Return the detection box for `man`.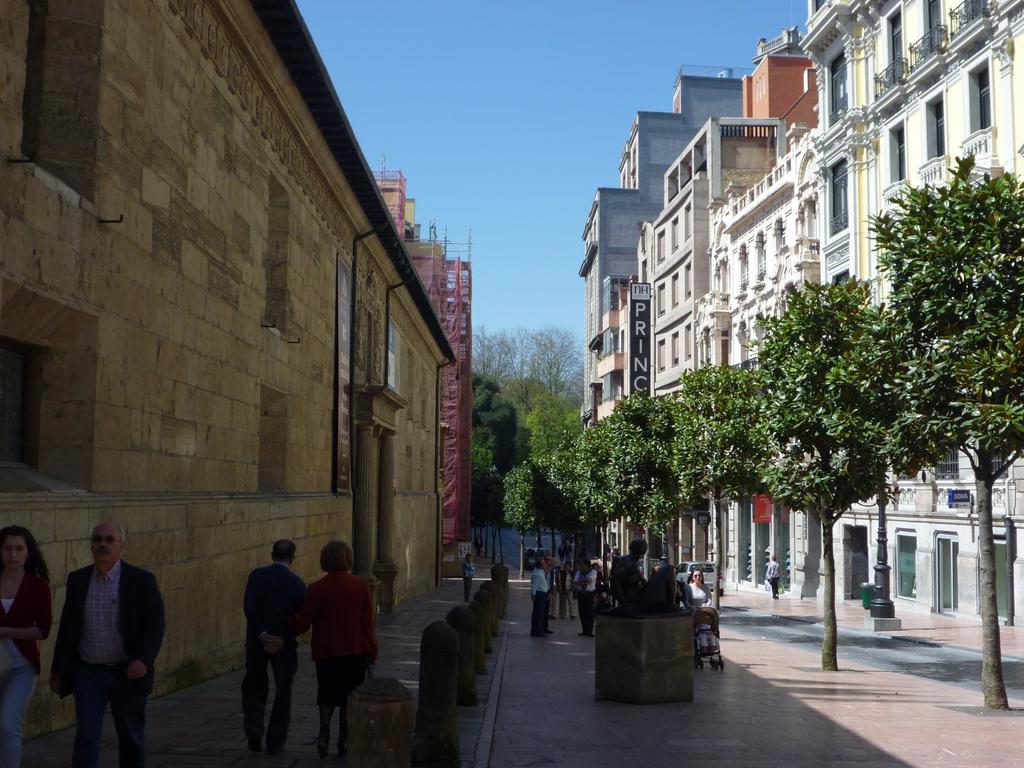
<bbox>570, 554, 614, 618</bbox>.
